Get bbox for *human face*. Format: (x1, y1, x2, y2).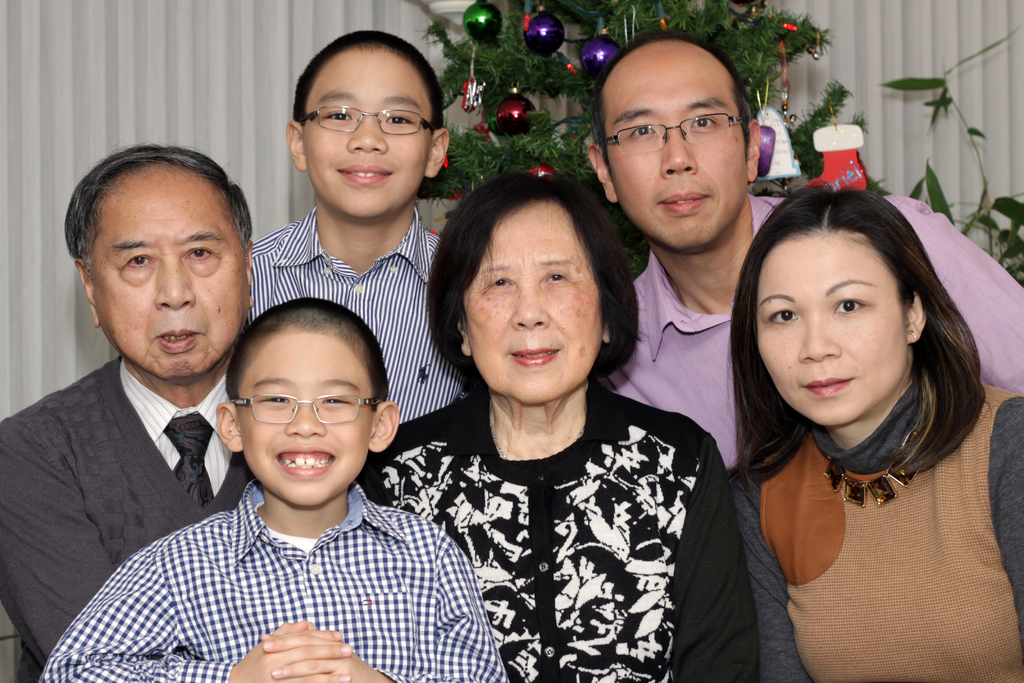
(606, 47, 745, 247).
